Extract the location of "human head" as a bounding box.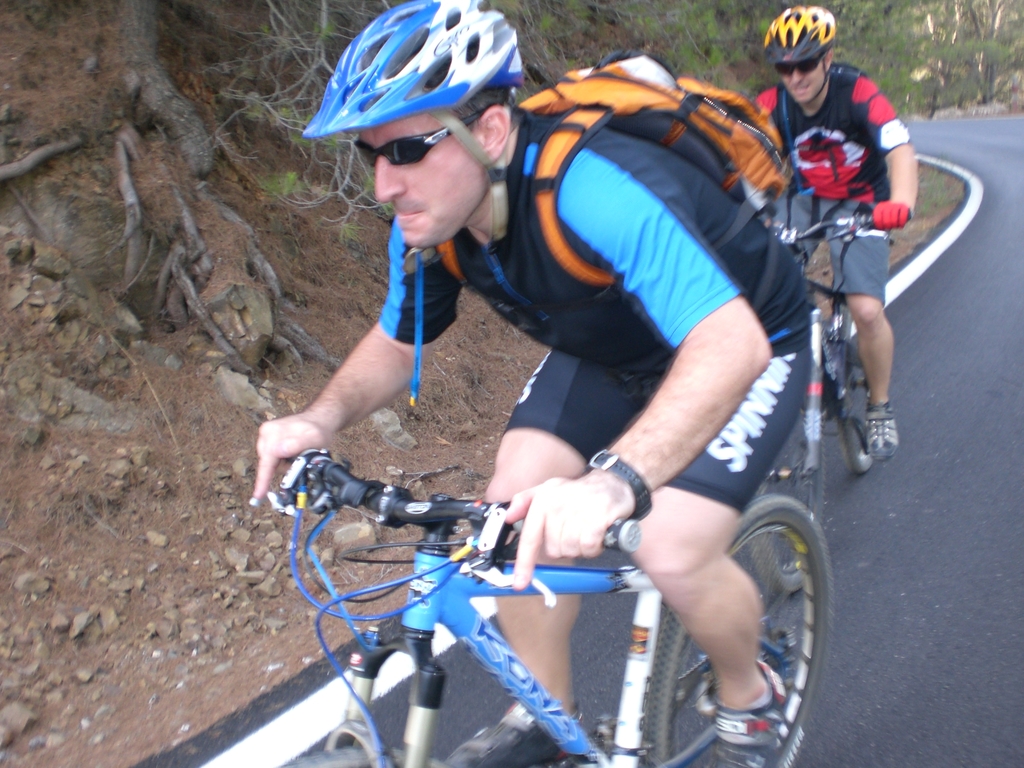
x1=762 y1=3 x2=834 y2=107.
